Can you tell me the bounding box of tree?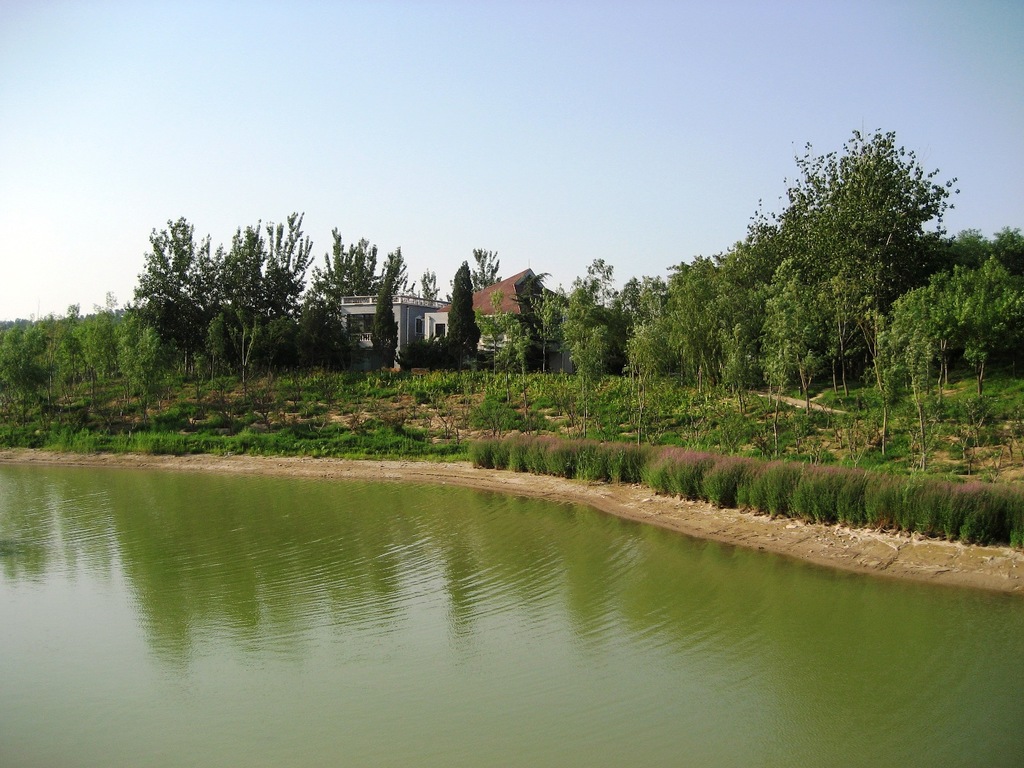
0,149,849,440.
